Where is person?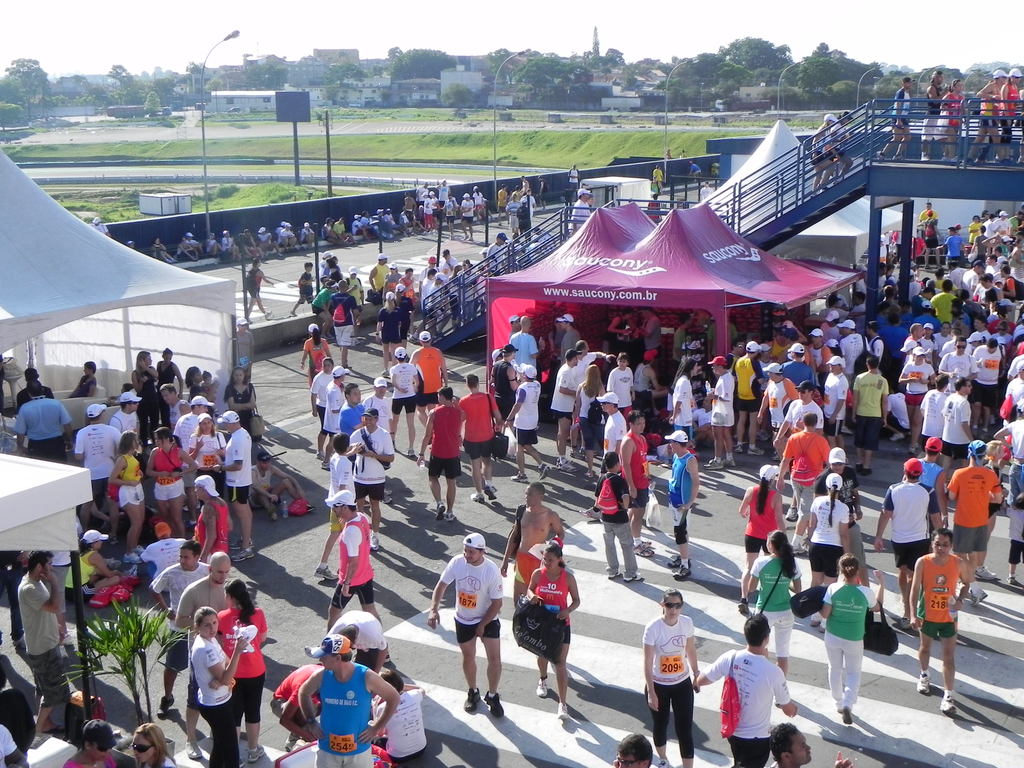
[left=140, top=516, right=188, bottom=588].
